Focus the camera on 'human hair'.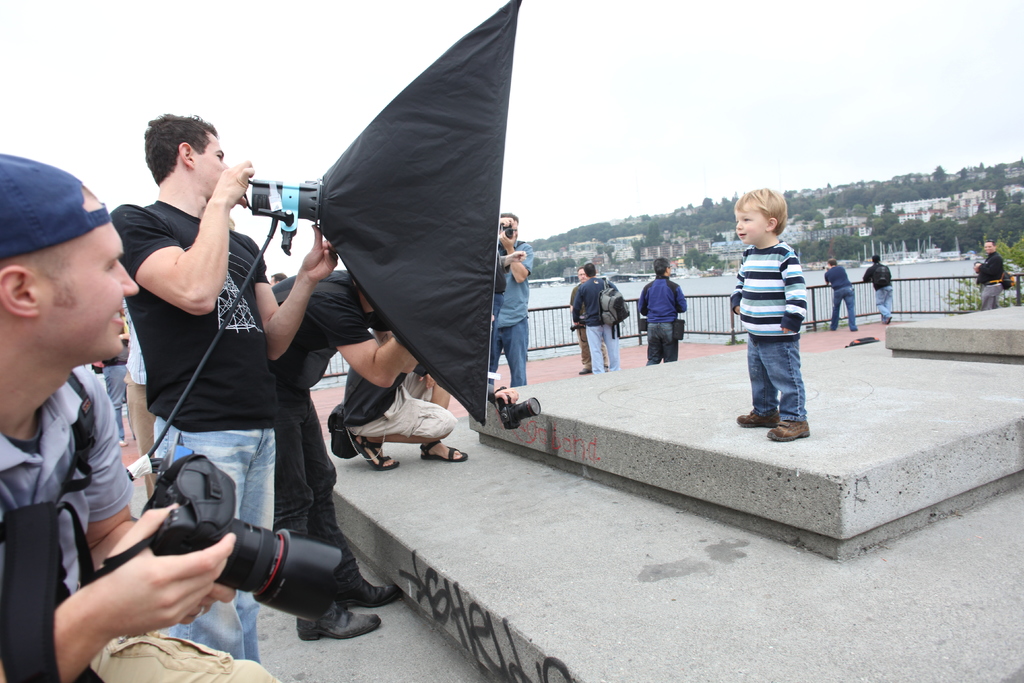
Focus region: <bbox>582, 262, 597, 278</bbox>.
